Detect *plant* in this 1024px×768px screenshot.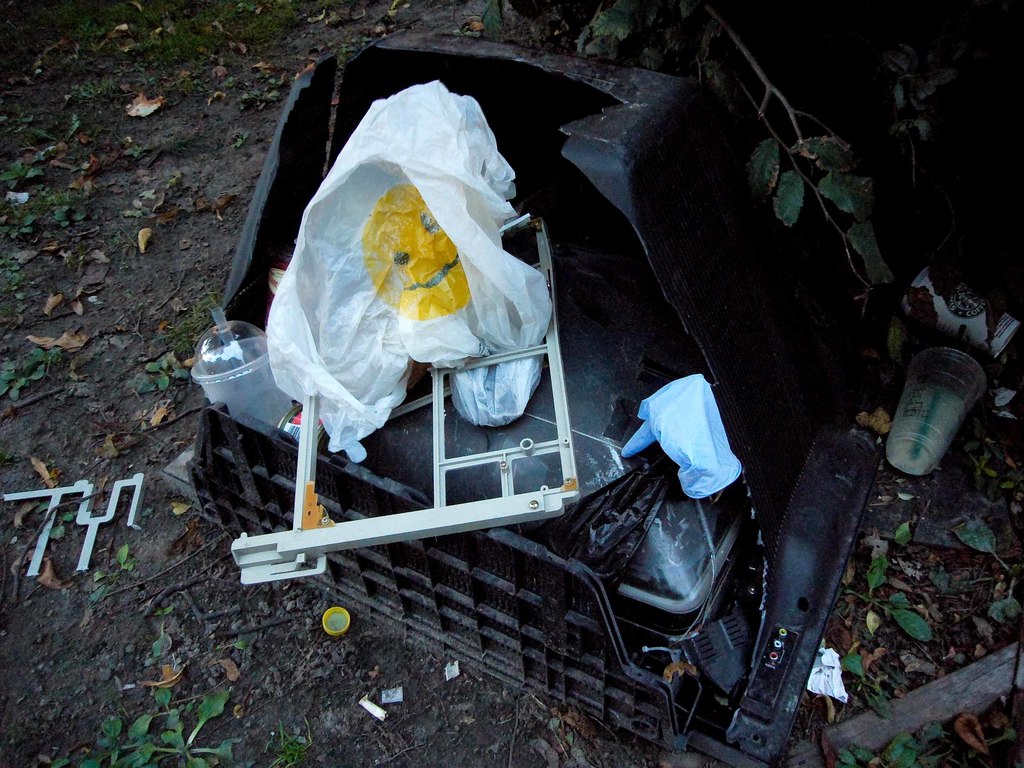
Detection: detection(82, 541, 151, 604).
